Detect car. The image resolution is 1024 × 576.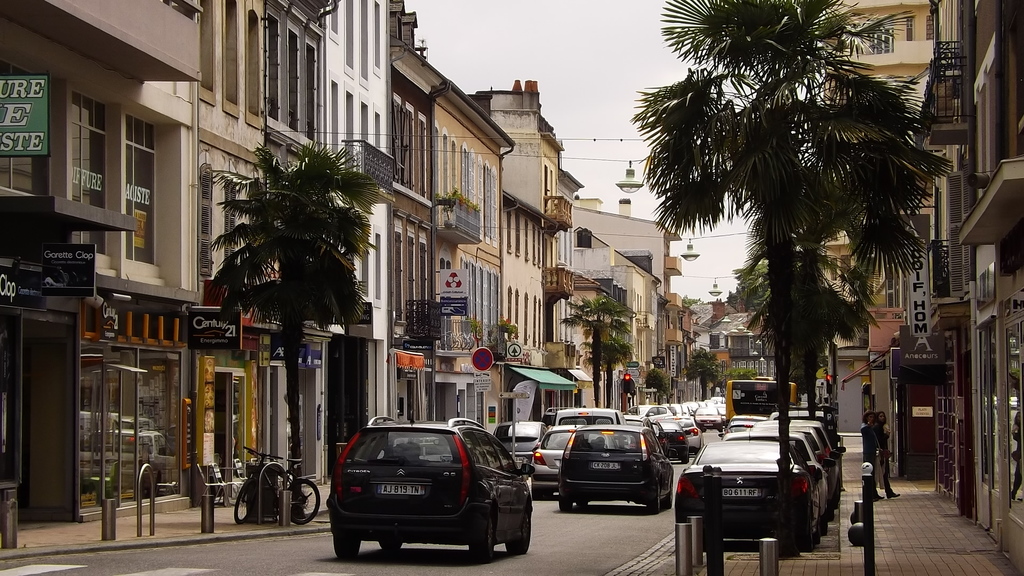
558/424/678/515.
